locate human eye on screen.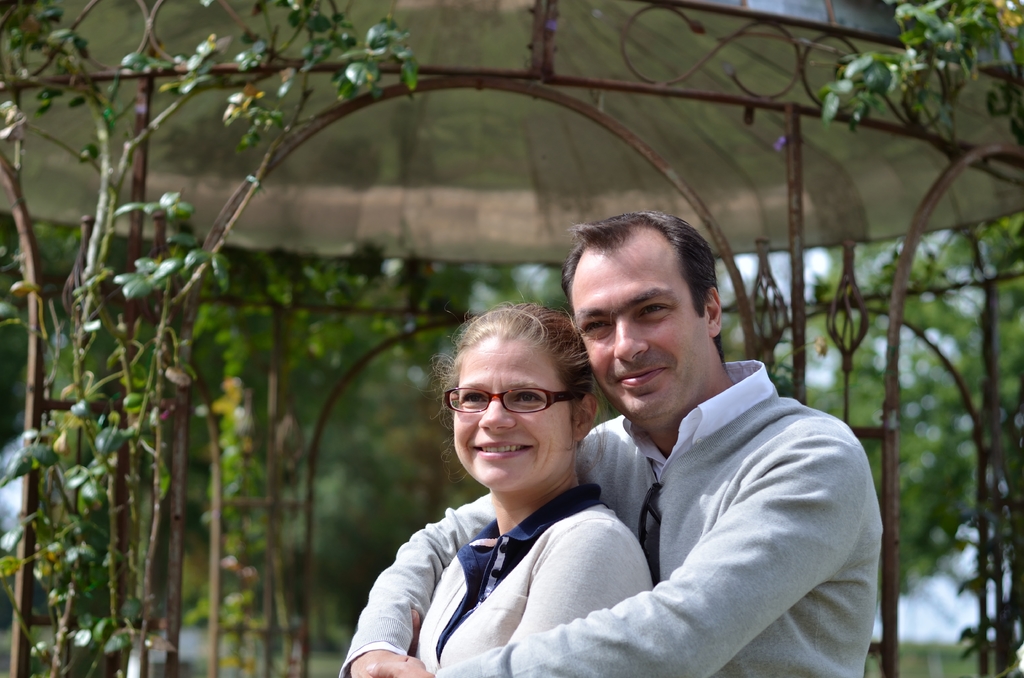
On screen at 640/303/668/319.
